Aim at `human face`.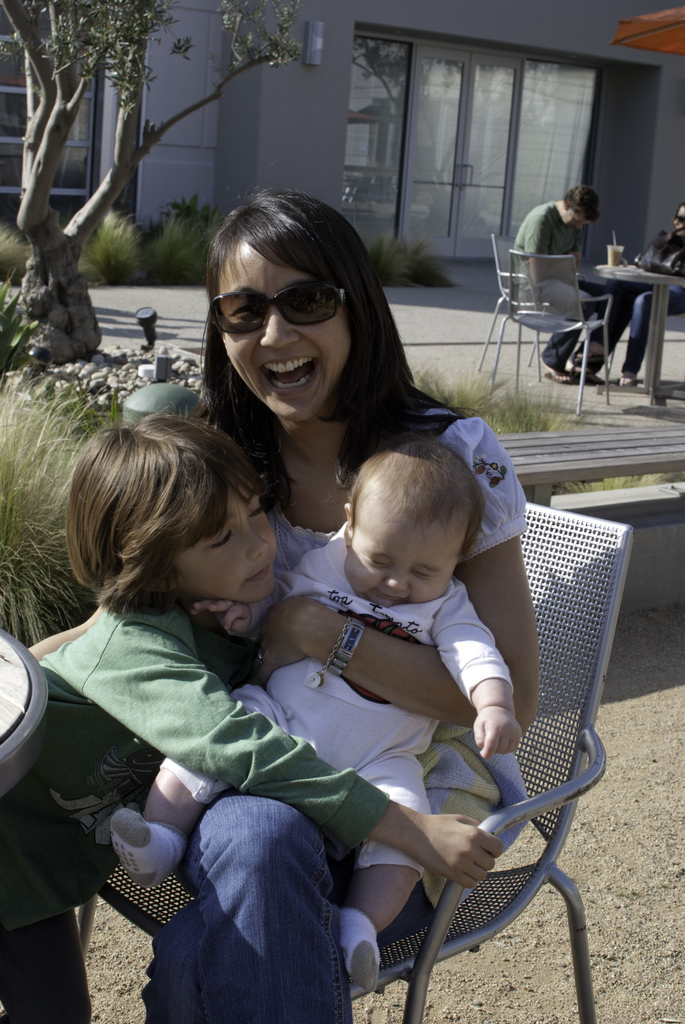
Aimed at [352,522,450,611].
